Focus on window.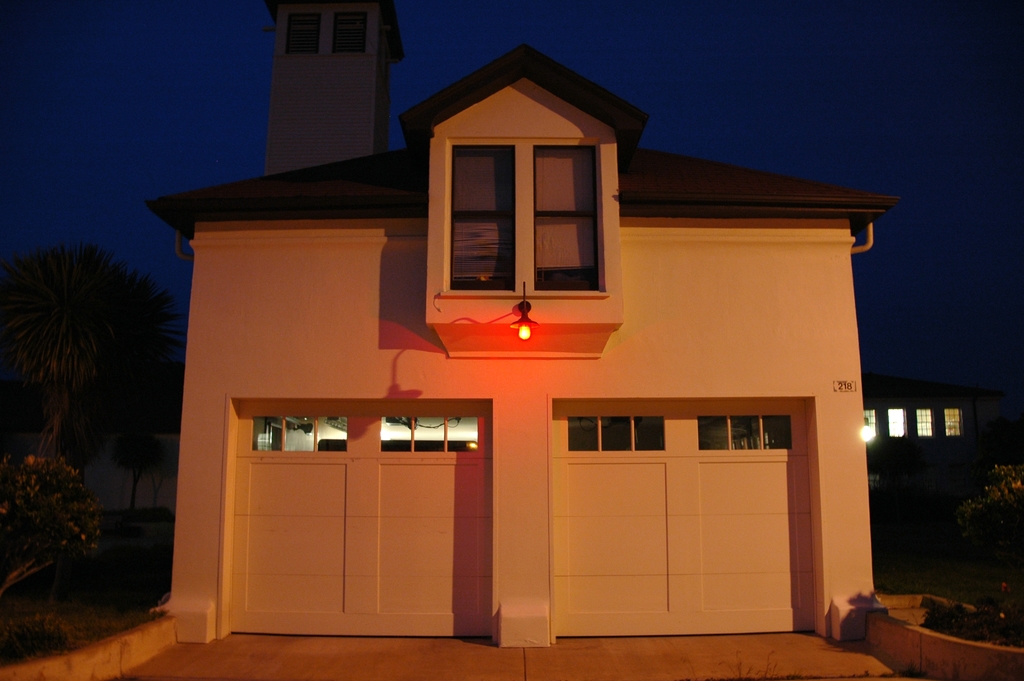
Focused at [x1=335, y1=12, x2=367, y2=56].
